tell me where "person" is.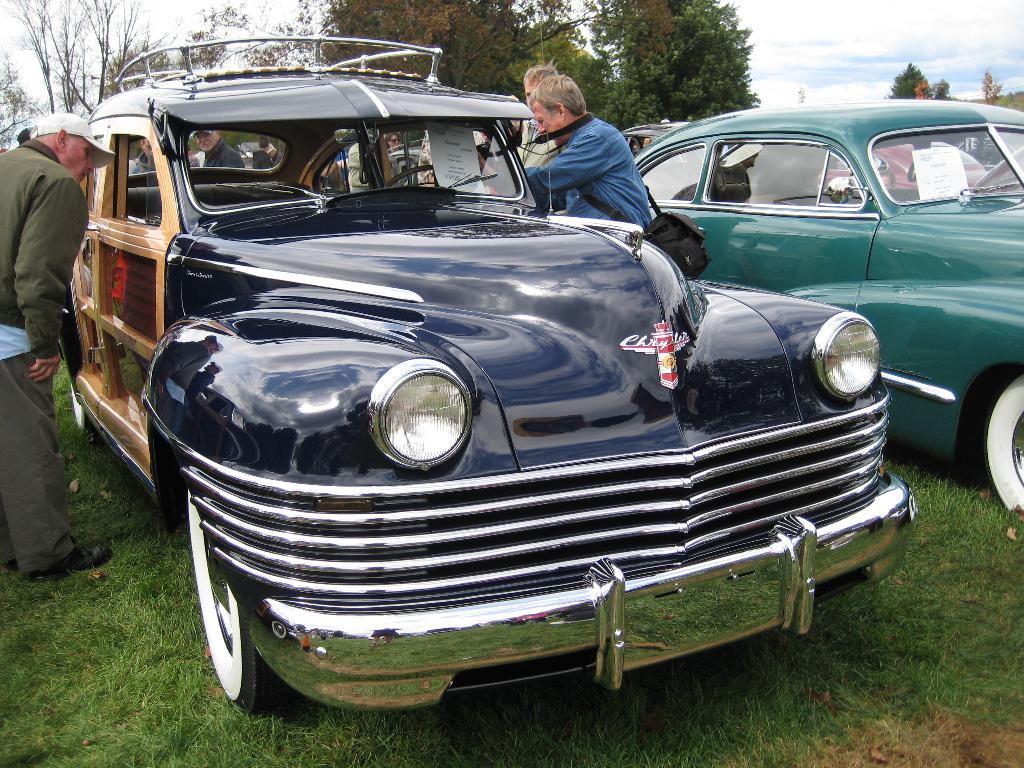
"person" is at x1=129, y1=136, x2=166, y2=175.
